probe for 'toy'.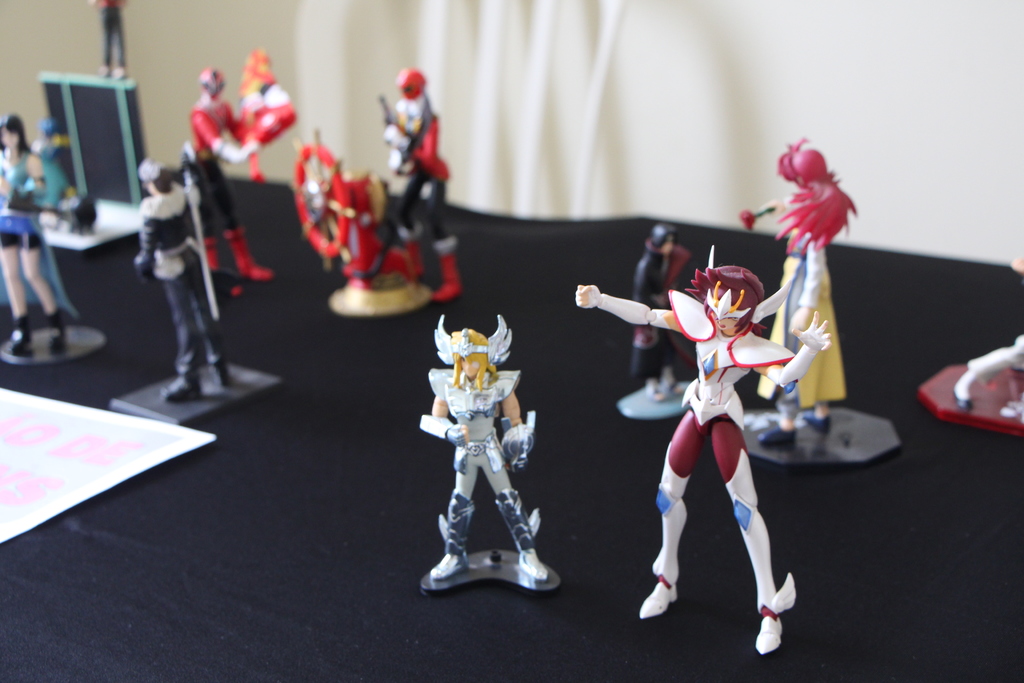
Probe result: pyautogui.locateOnScreen(918, 255, 1023, 440).
